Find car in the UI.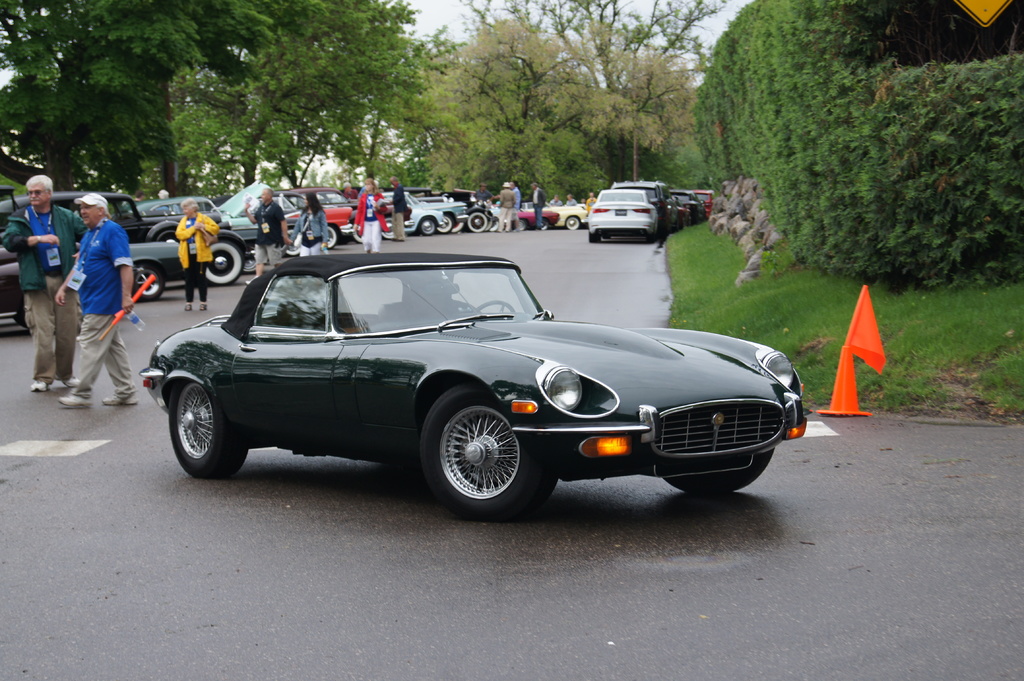
UI element at x1=276, y1=188, x2=364, y2=246.
